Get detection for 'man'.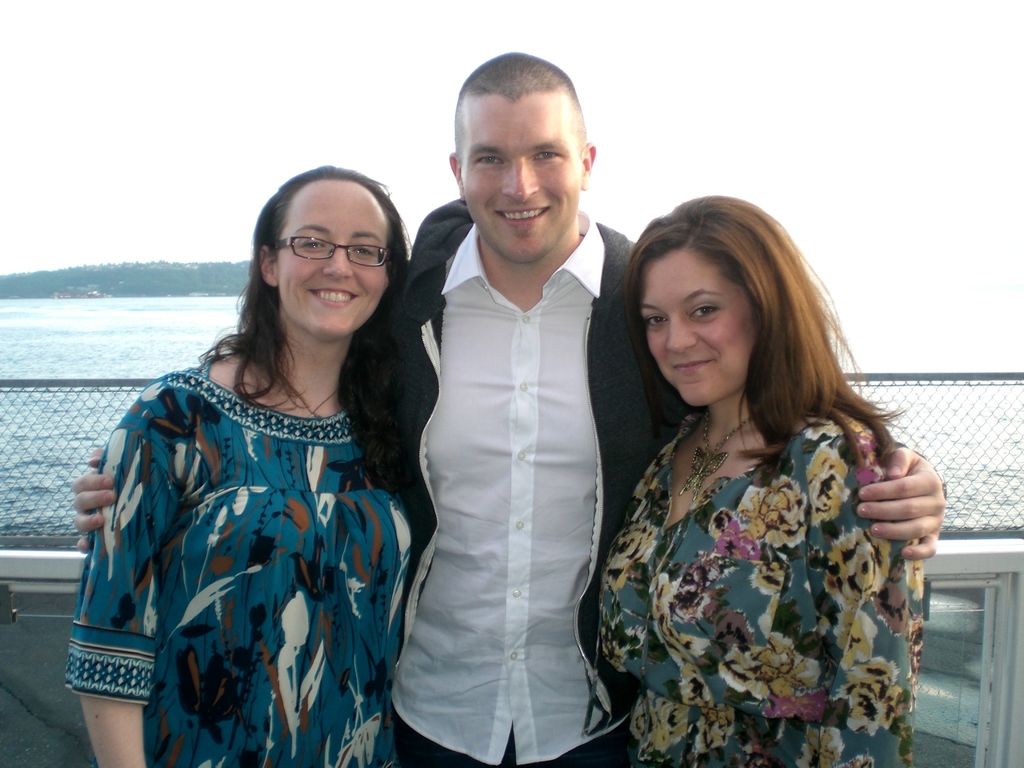
Detection: <region>74, 47, 947, 762</region>.
